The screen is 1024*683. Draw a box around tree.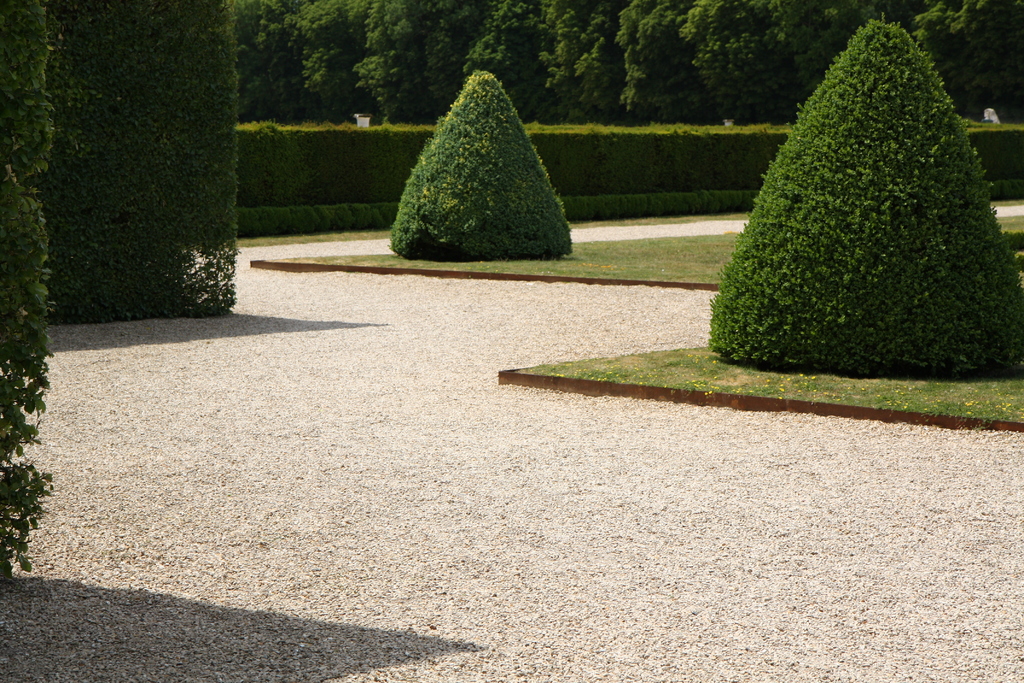
22 29 275 308.
